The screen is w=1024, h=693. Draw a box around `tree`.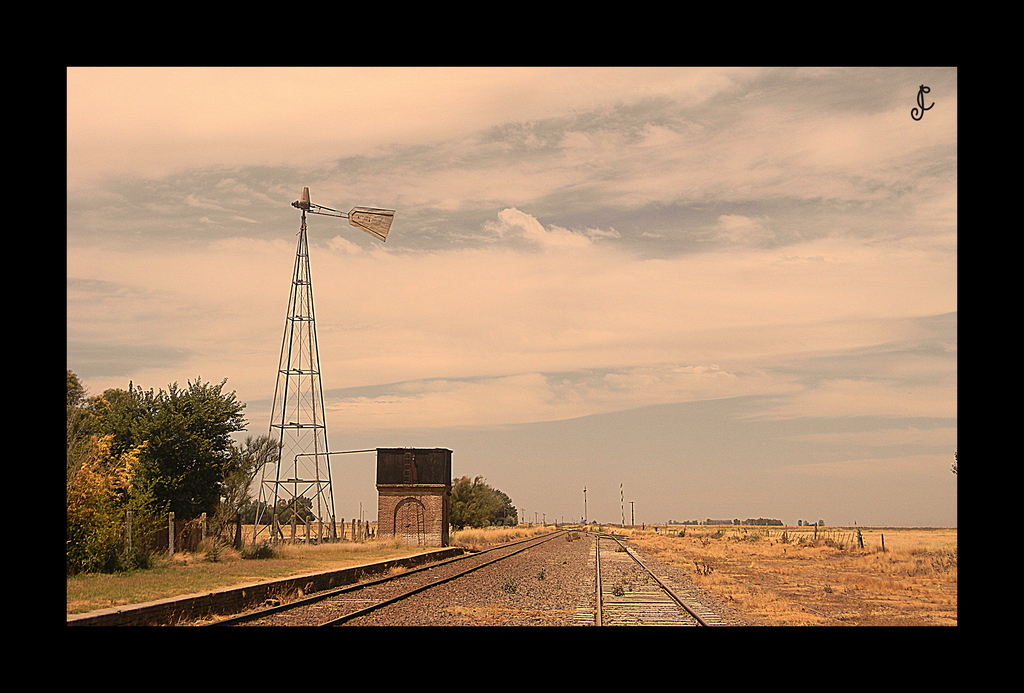
(139, 367, 248, 559).
